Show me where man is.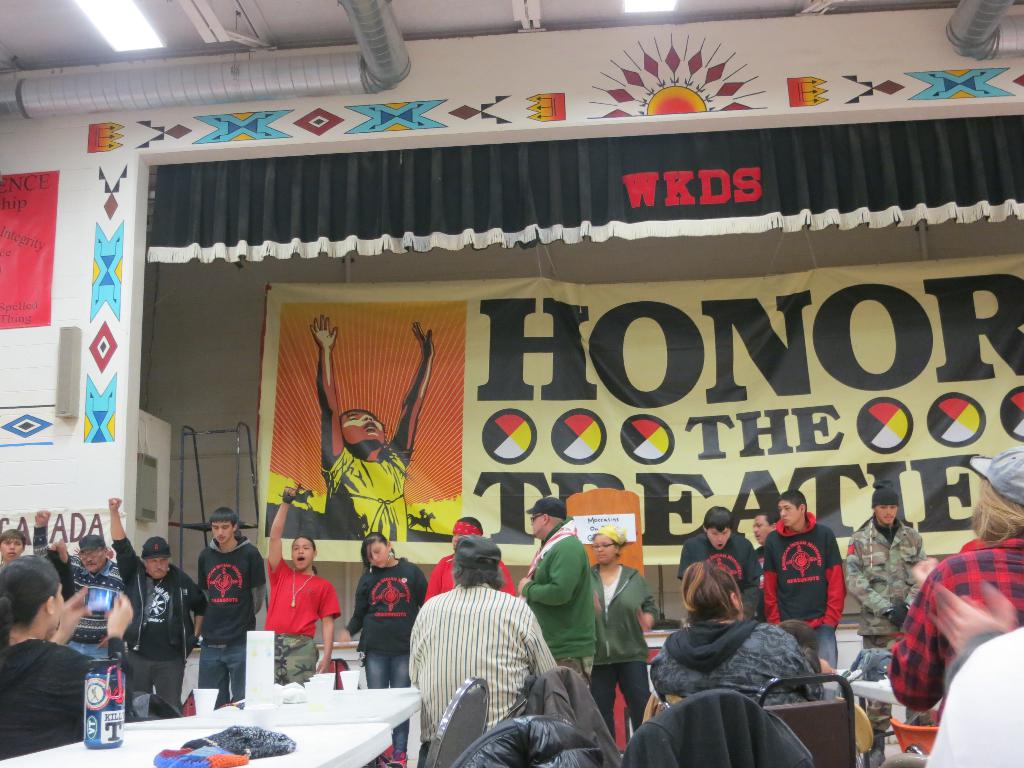
man is at bbox=(30, 510, 127, 655).
